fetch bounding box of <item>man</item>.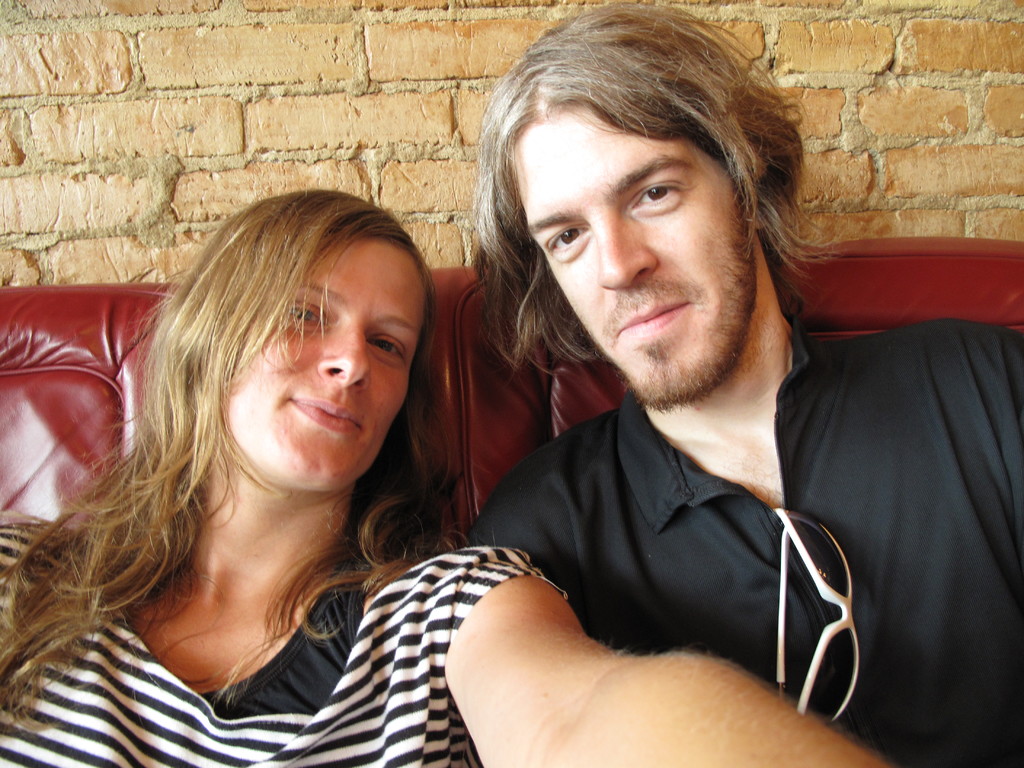
Bbox: detection(359, 20, 984, 753).
